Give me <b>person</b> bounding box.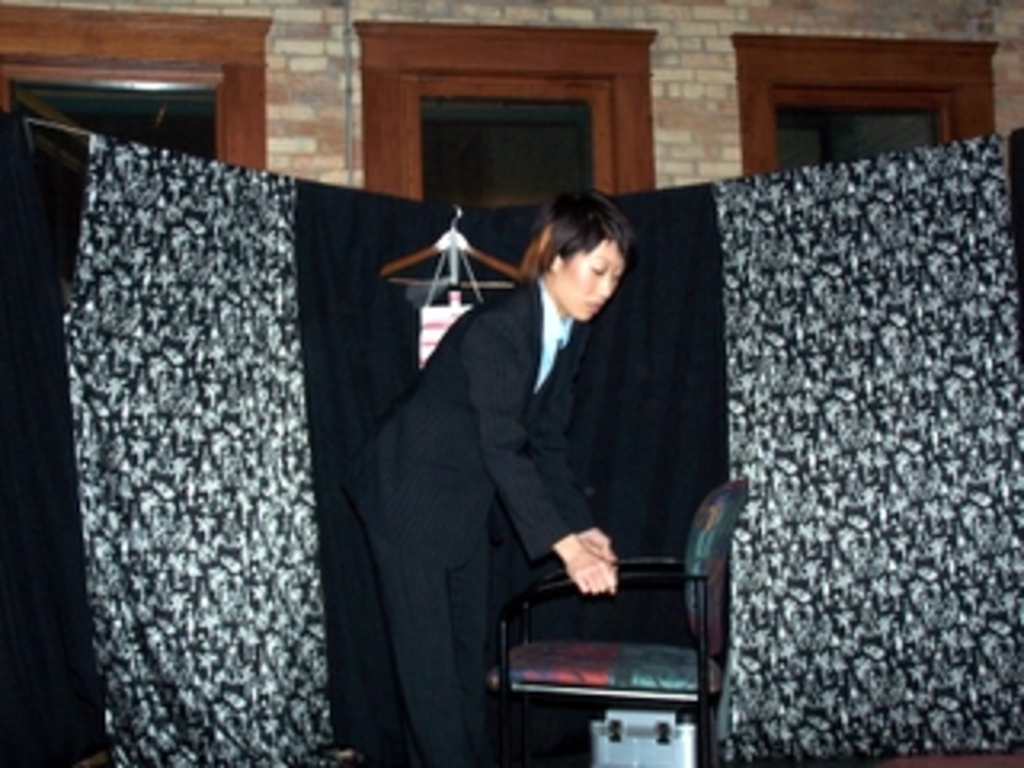
select_region(346, 179, 627, 765).
